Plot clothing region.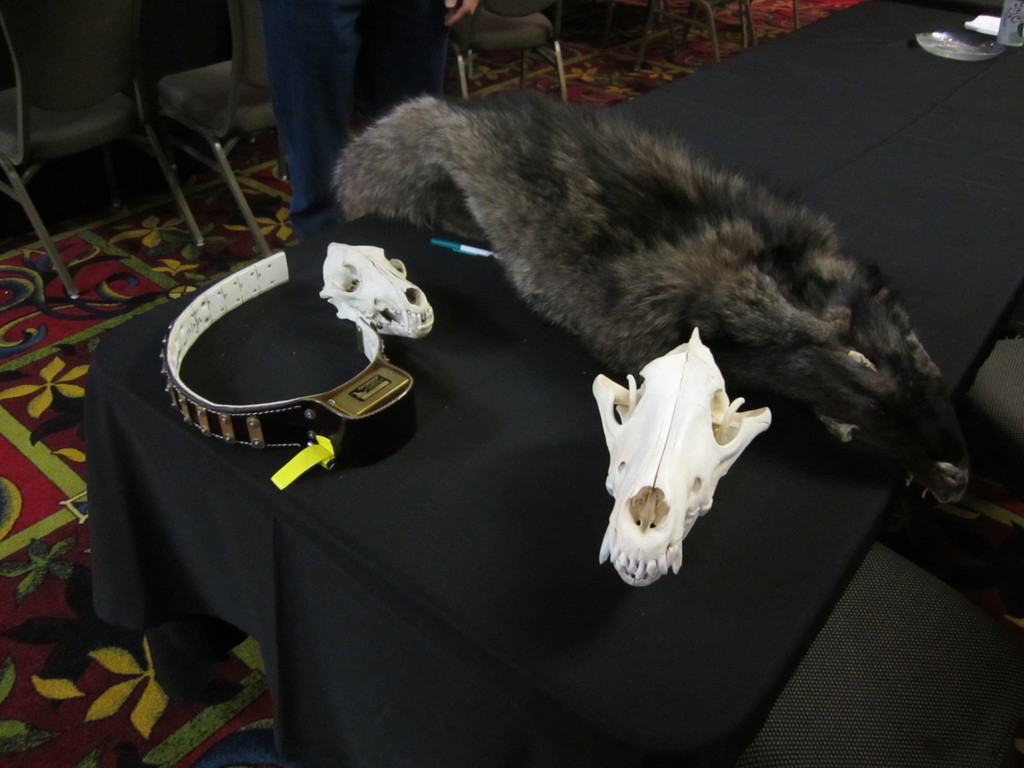
Plotted at region(258, 0, 451, 228).
